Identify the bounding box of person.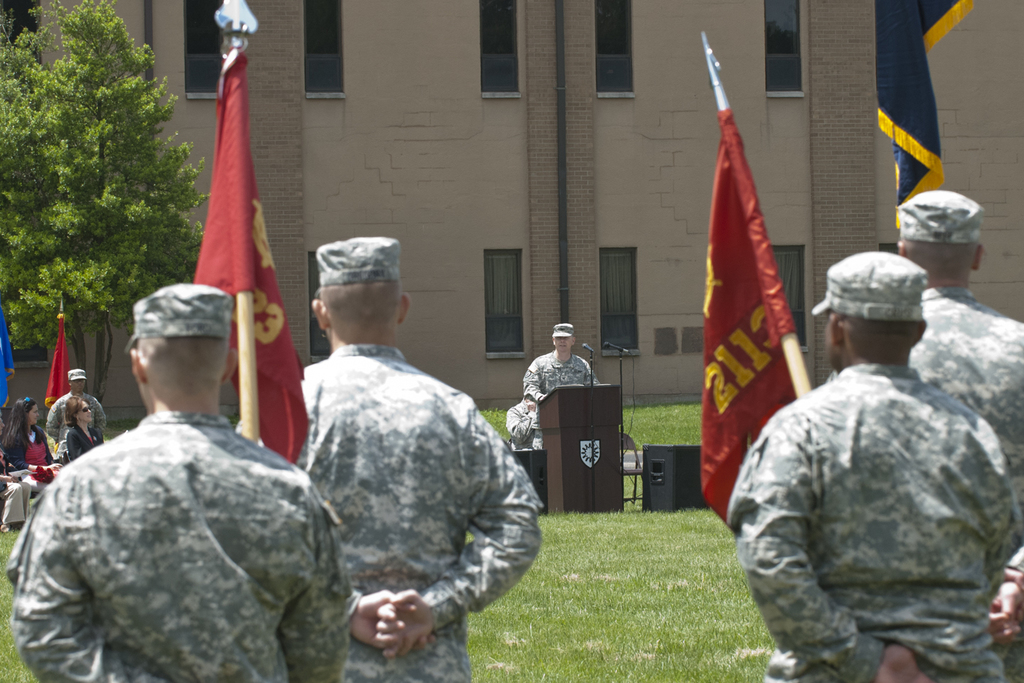
bbox=(259, 230, 558, 682).
